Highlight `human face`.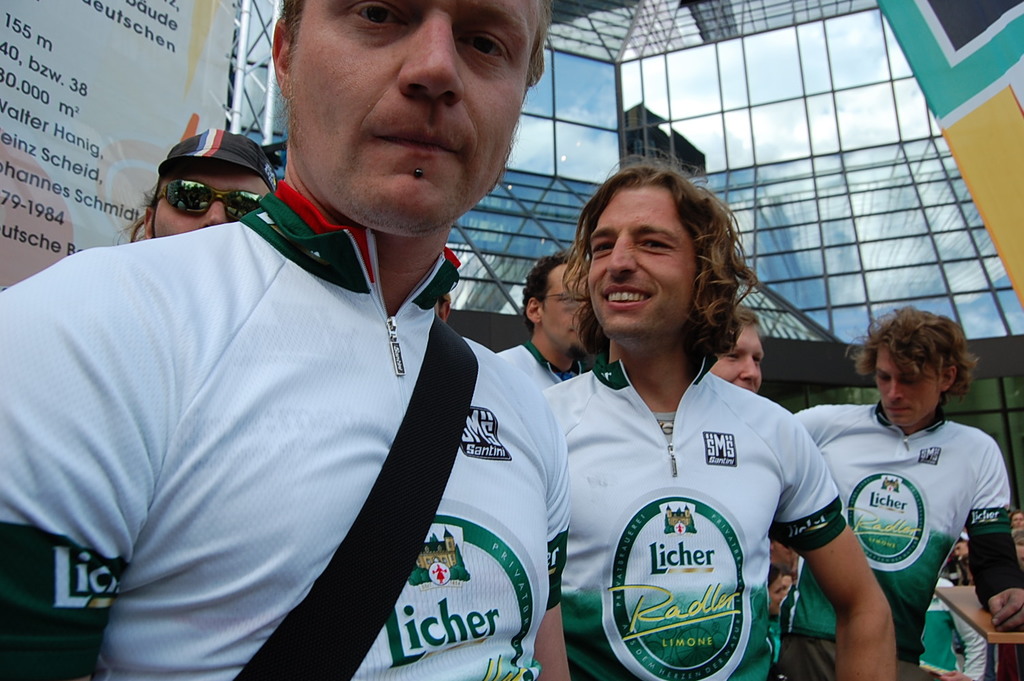
Highlighted region: {"x1": 878, "y1": 349, "x2": 942, "y2": 427}.
